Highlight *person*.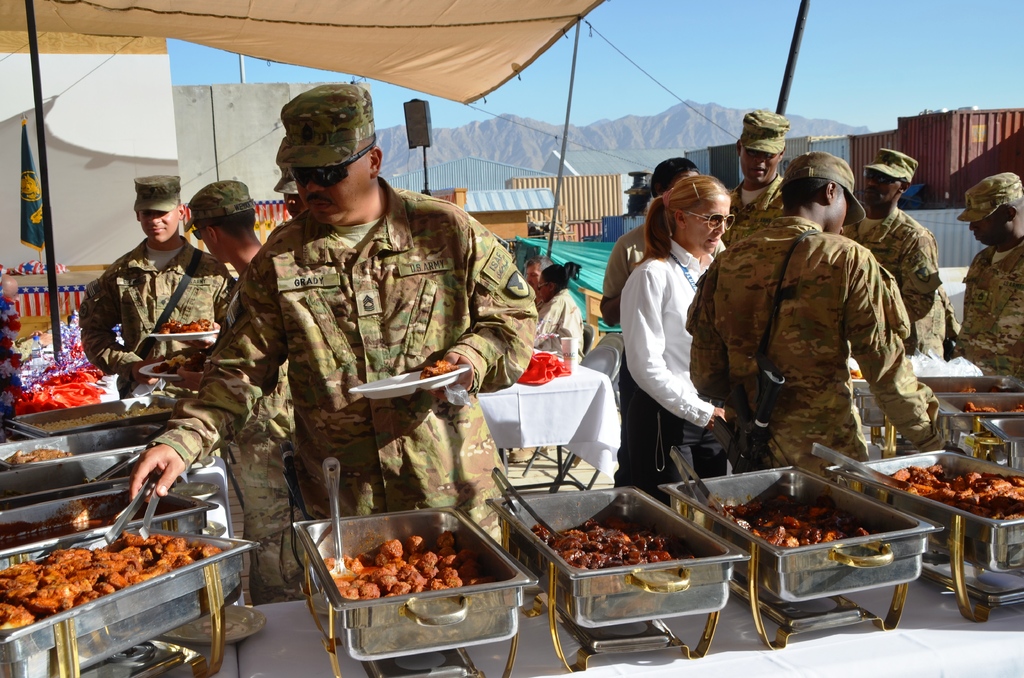
Highlighted region: box(122, 83, 538, 601).
